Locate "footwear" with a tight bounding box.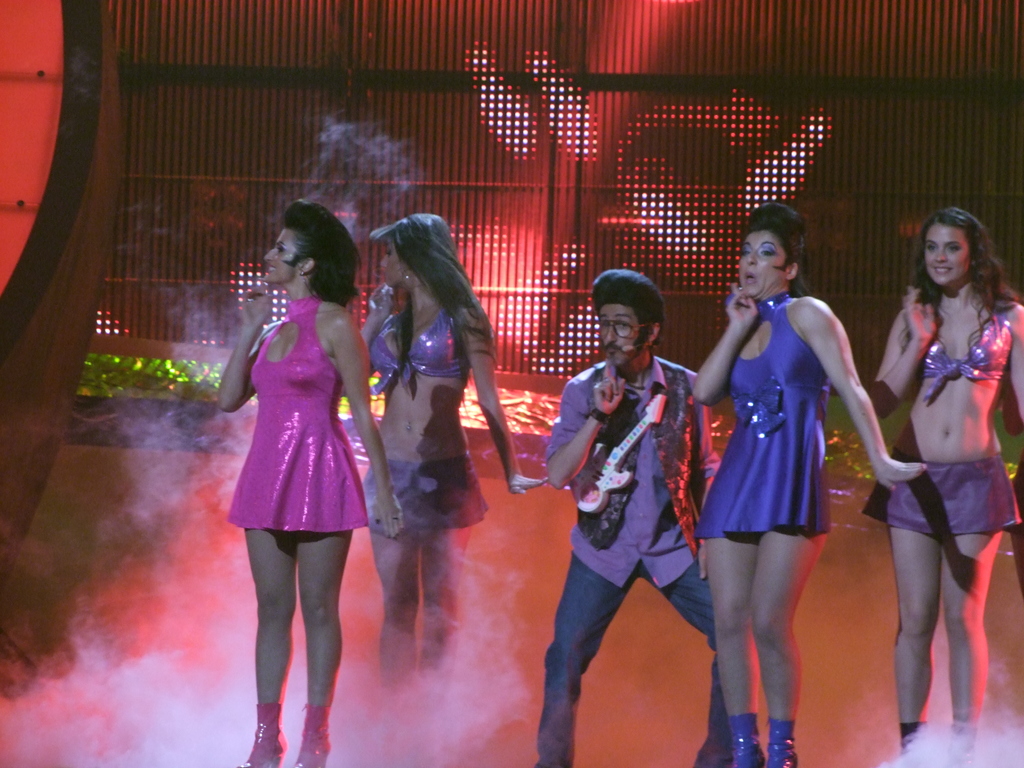
898/717/924/762.
